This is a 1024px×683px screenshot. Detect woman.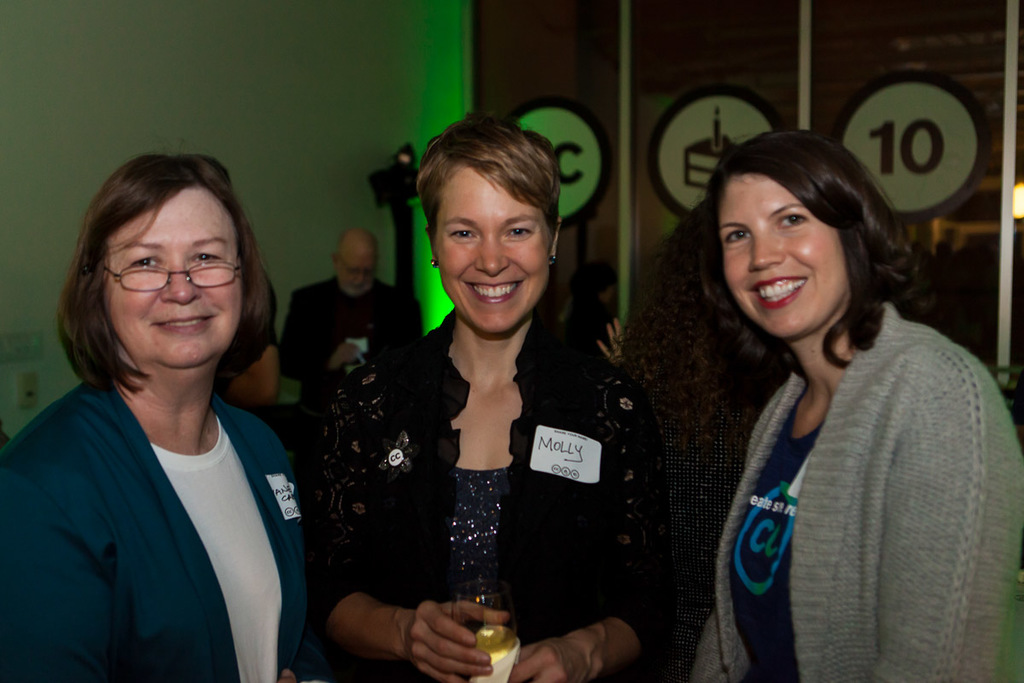
region(600, 204, 788, 682).
